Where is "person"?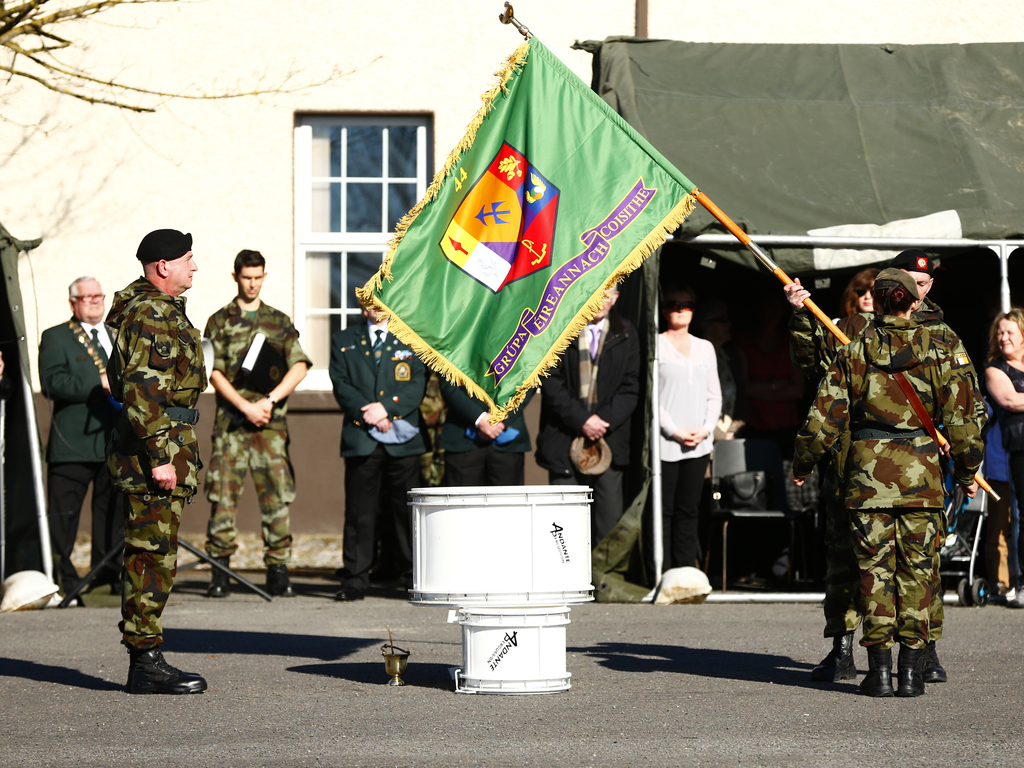
653 285 724 566.
